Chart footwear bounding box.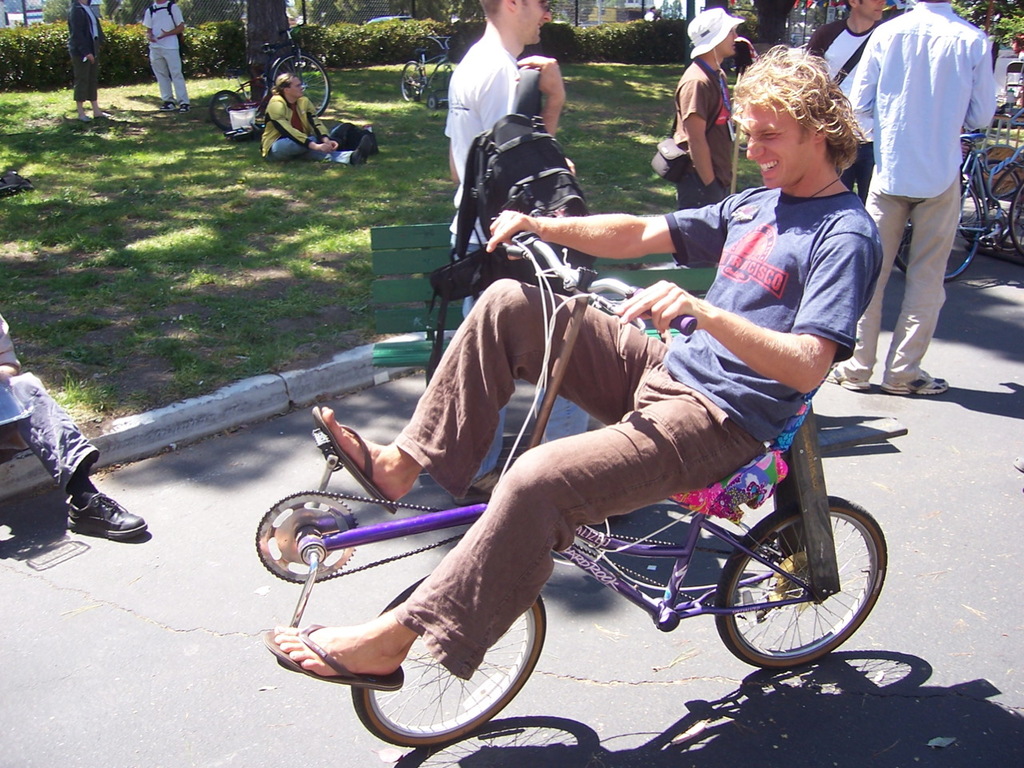
Charted: (94,112,110,118).
